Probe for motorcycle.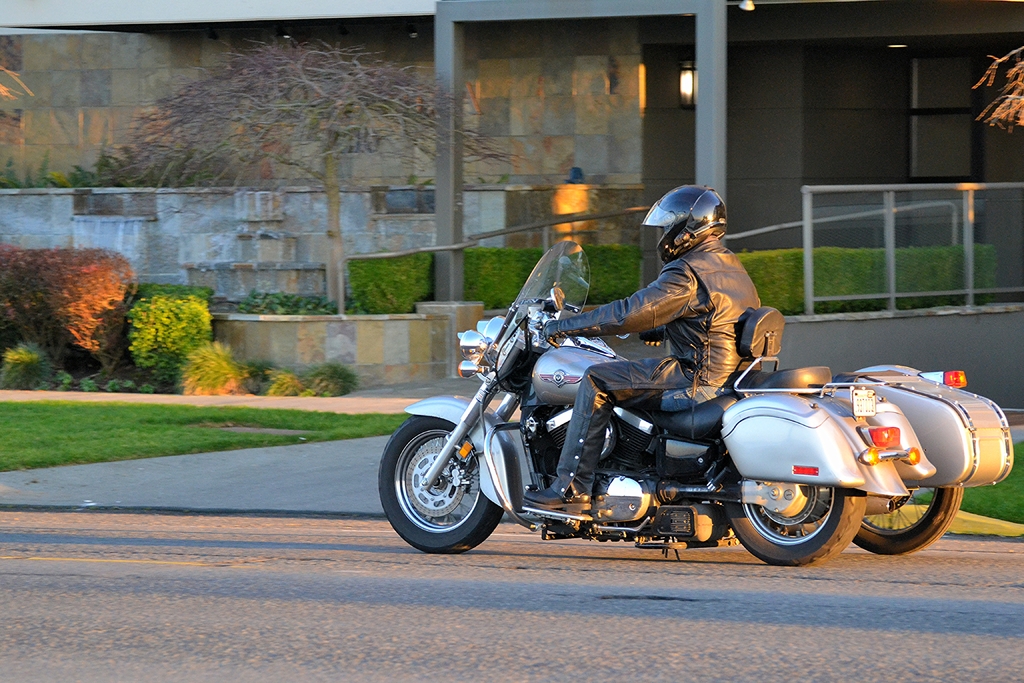
Probe result: 390,305,941,572.
